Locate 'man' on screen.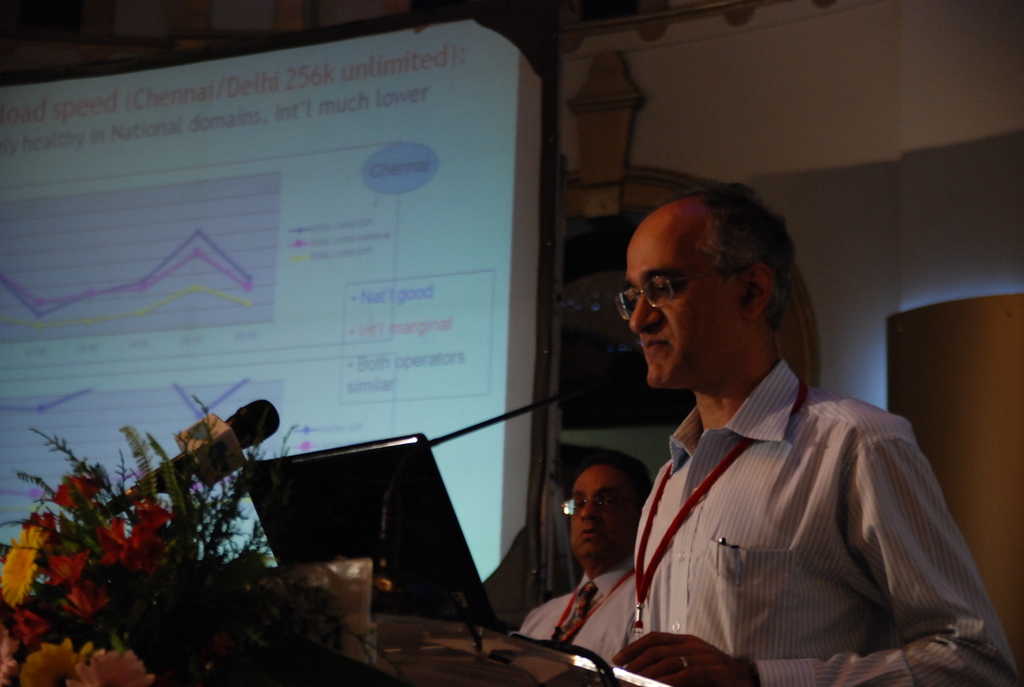
On screen at box=[585, 195, 972, 684].
